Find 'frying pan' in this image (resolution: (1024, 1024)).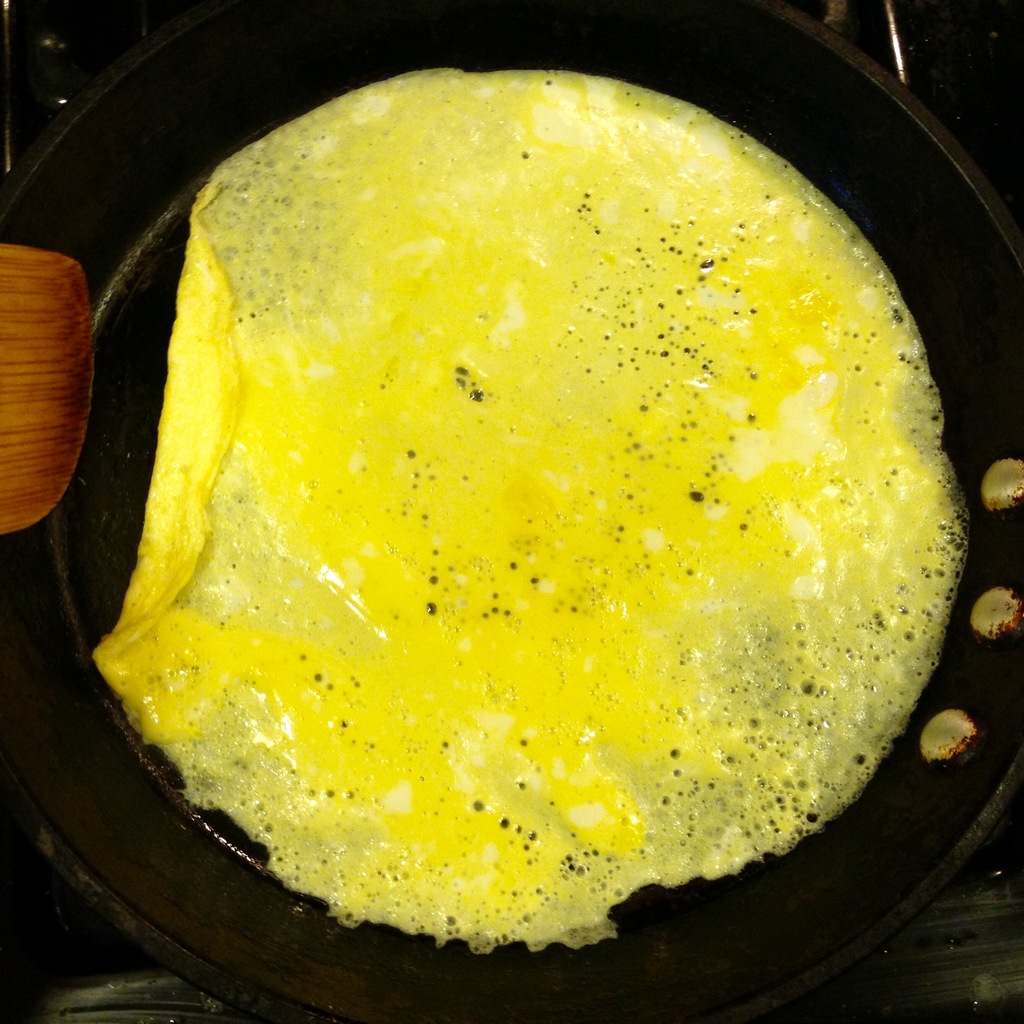
(left=0, top=0, right=1023, bottom=1023).
